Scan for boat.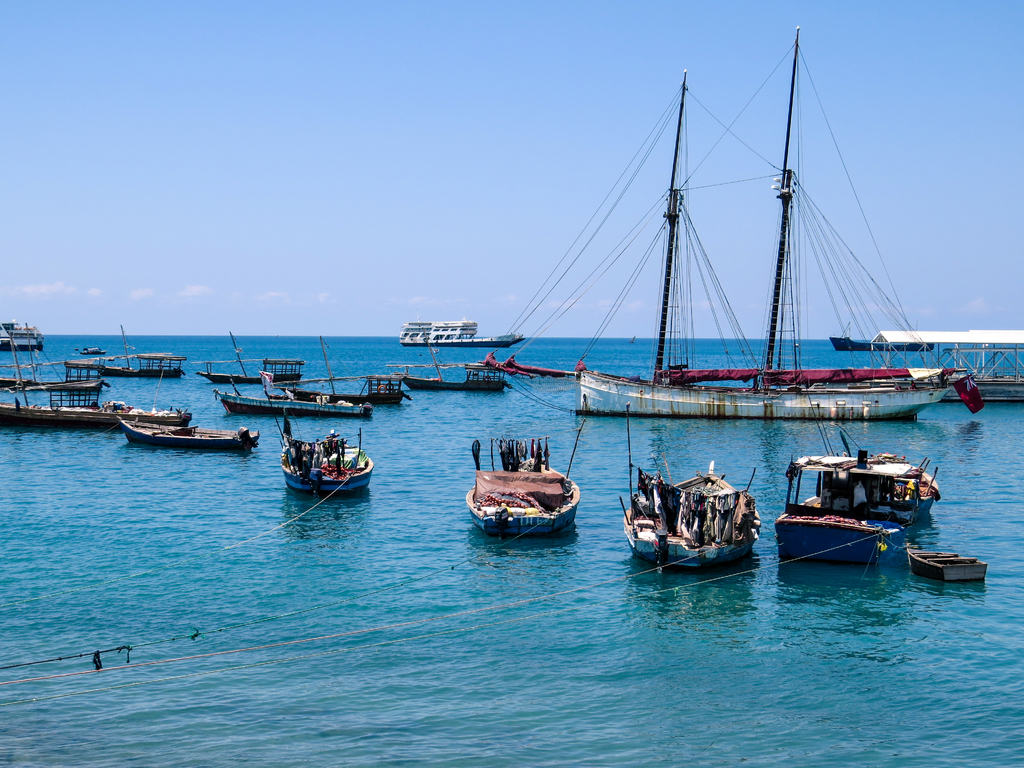
Scan result: locate(826, 321, 940, 348).
